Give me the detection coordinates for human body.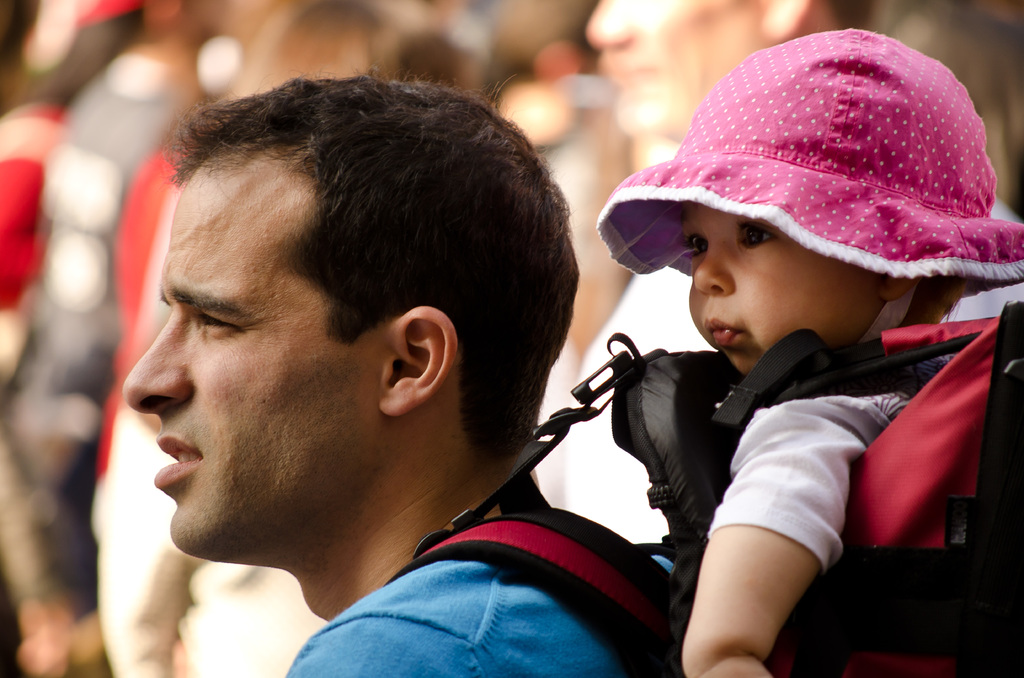
pyautogui.locateOnScreen(119, 65, 680, 677).
